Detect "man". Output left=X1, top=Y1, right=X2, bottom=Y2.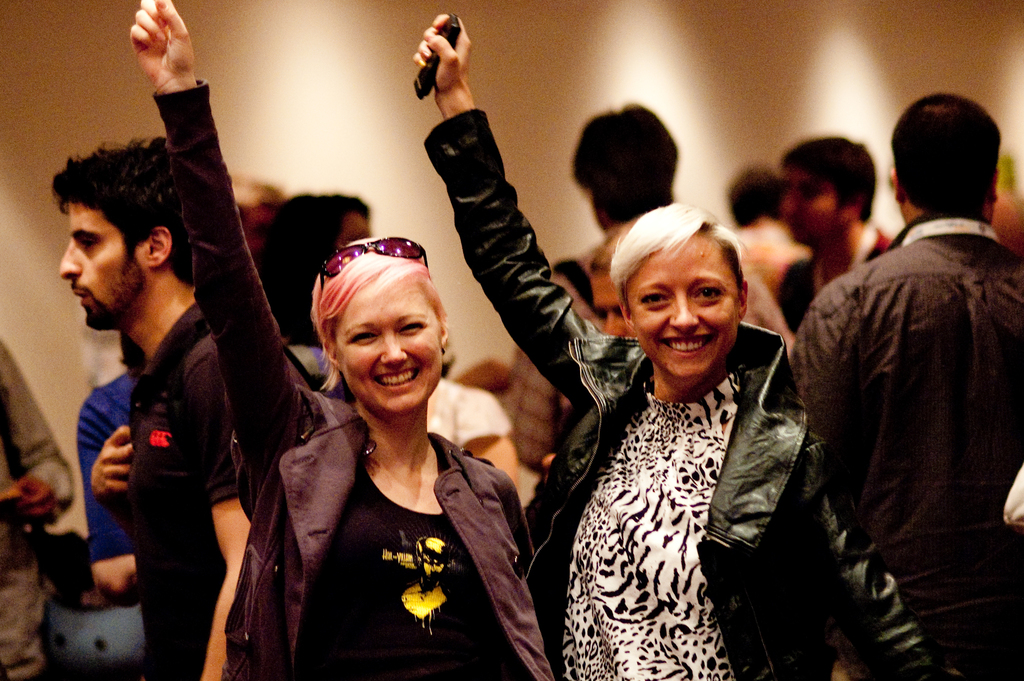
left=73, top=366, right=144, bottom=605.
